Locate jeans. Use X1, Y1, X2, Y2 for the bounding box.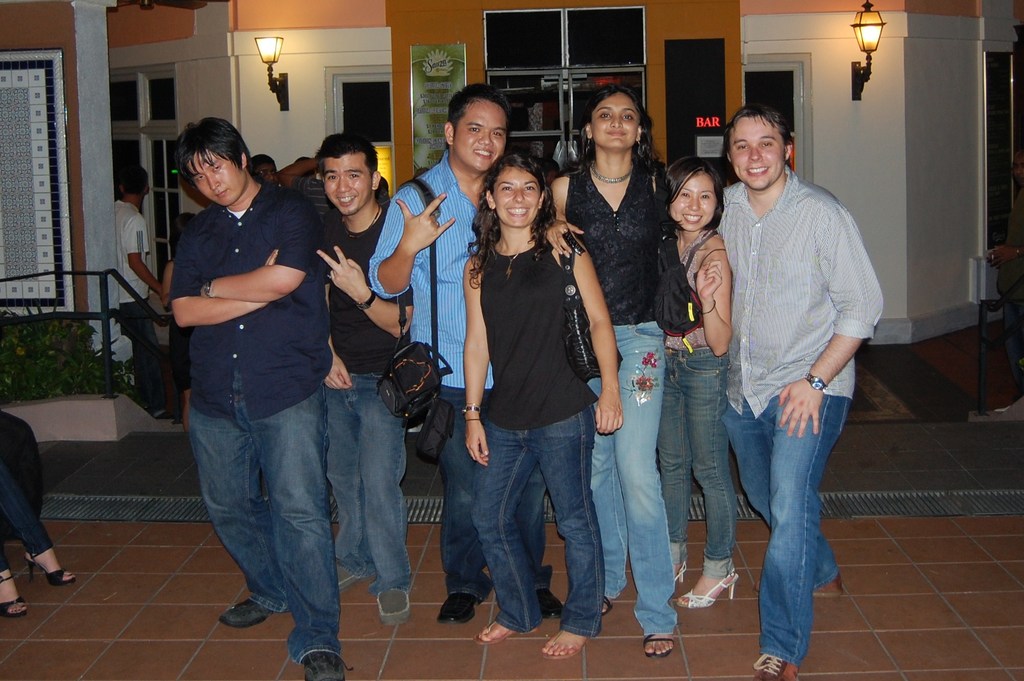
448, 401, 604, 628.
